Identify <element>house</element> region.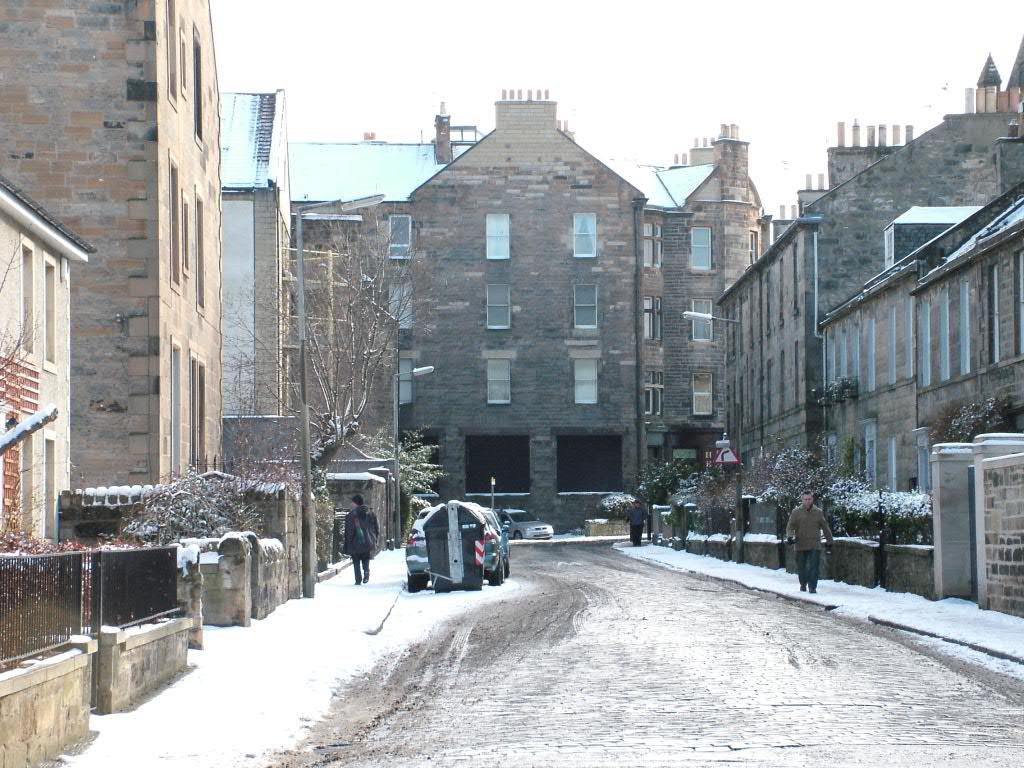
Region: 0, 176, 95, 560.
